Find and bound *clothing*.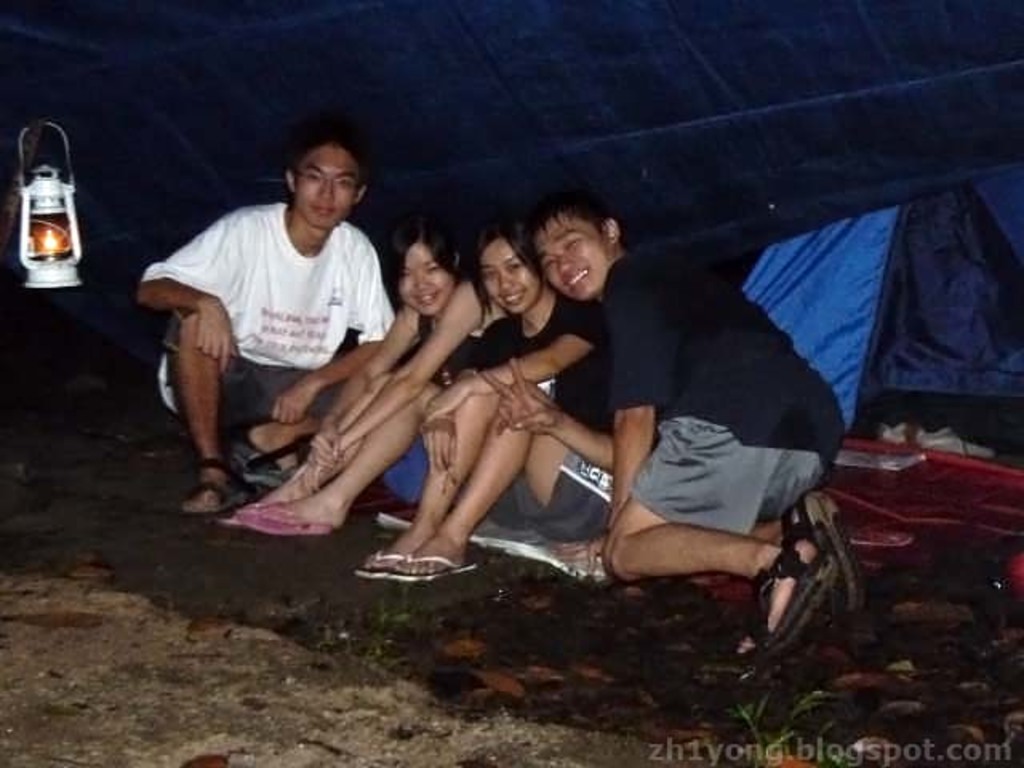
Bound: {"x1": 446, "y1": 290, "x2": 578, "y2": 544}.
